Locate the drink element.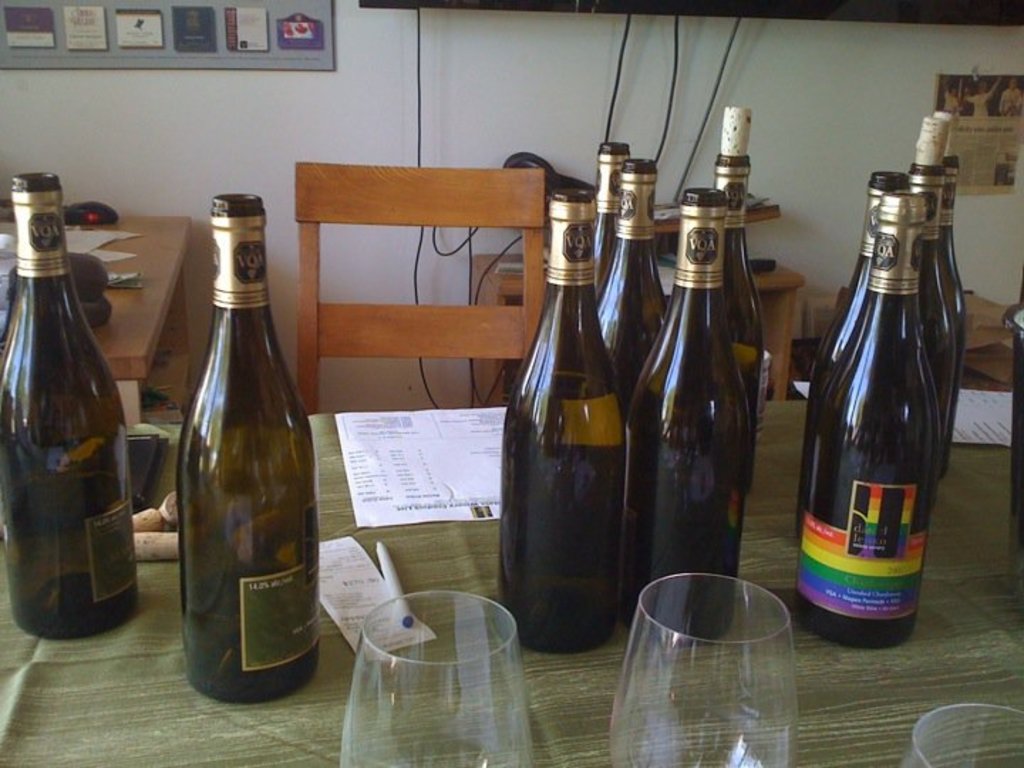
Element bbox: [x1=164, y1=228, x2=311, y2=710].
